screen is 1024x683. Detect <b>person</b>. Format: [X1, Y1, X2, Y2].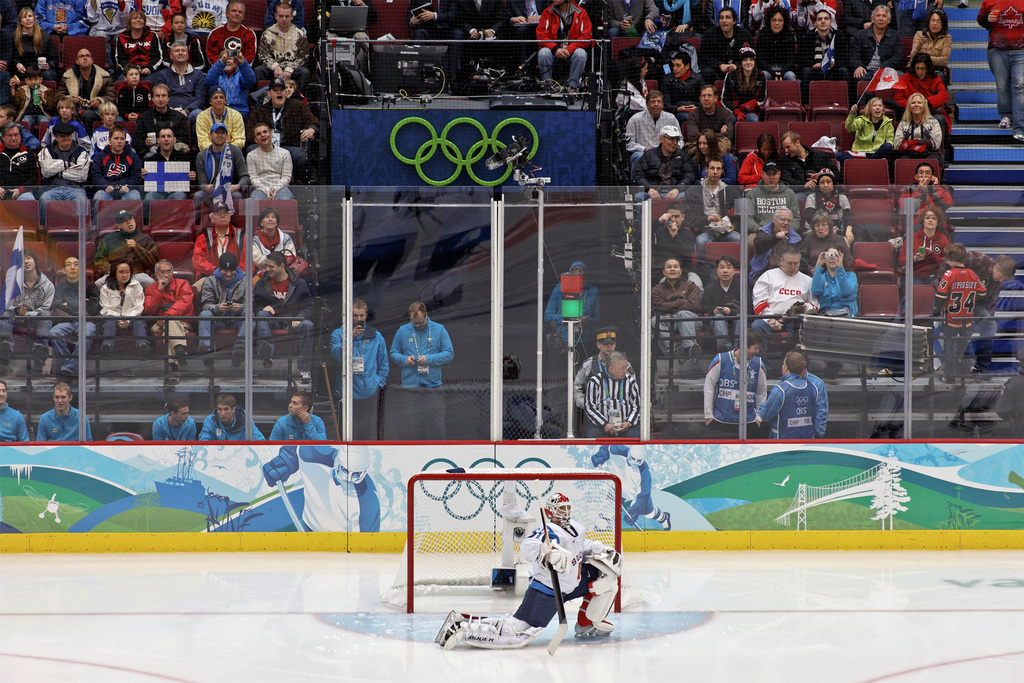
[87, 117, 155, 202].
